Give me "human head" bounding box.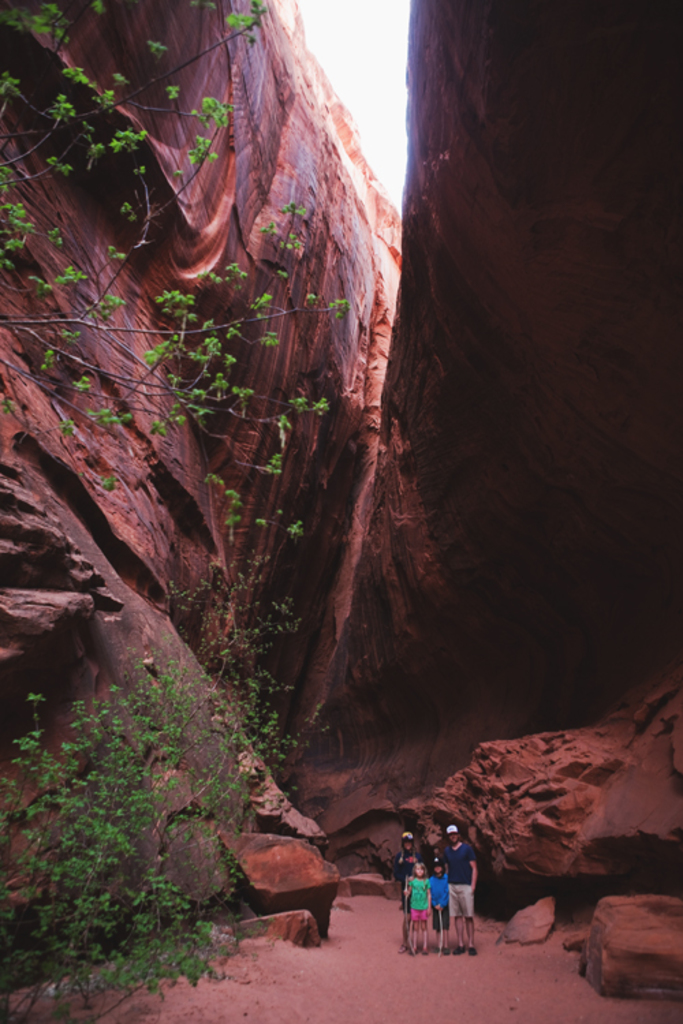
(426, 830, 443, 852).
